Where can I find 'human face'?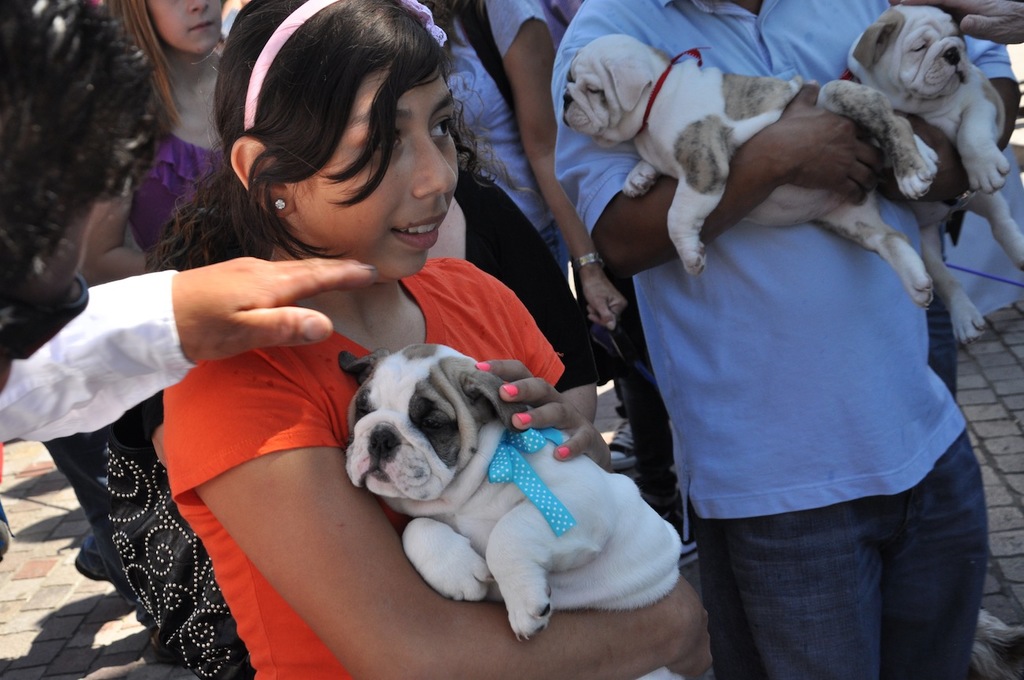
You can find it at rect(150, 0, 223, 60).
